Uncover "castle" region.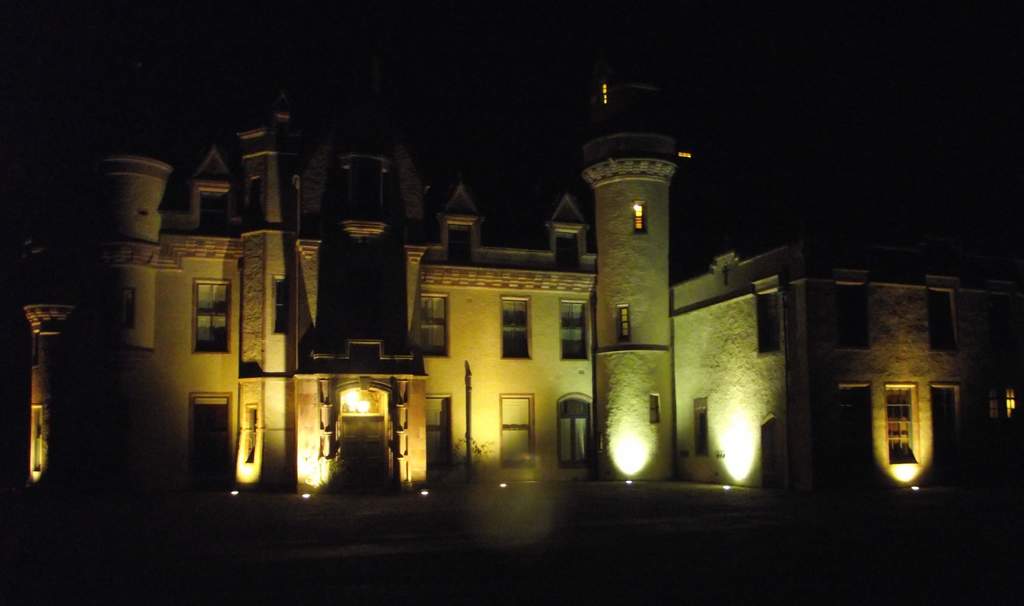
Uncovered: bbox(63, 60, 1023, 522).
